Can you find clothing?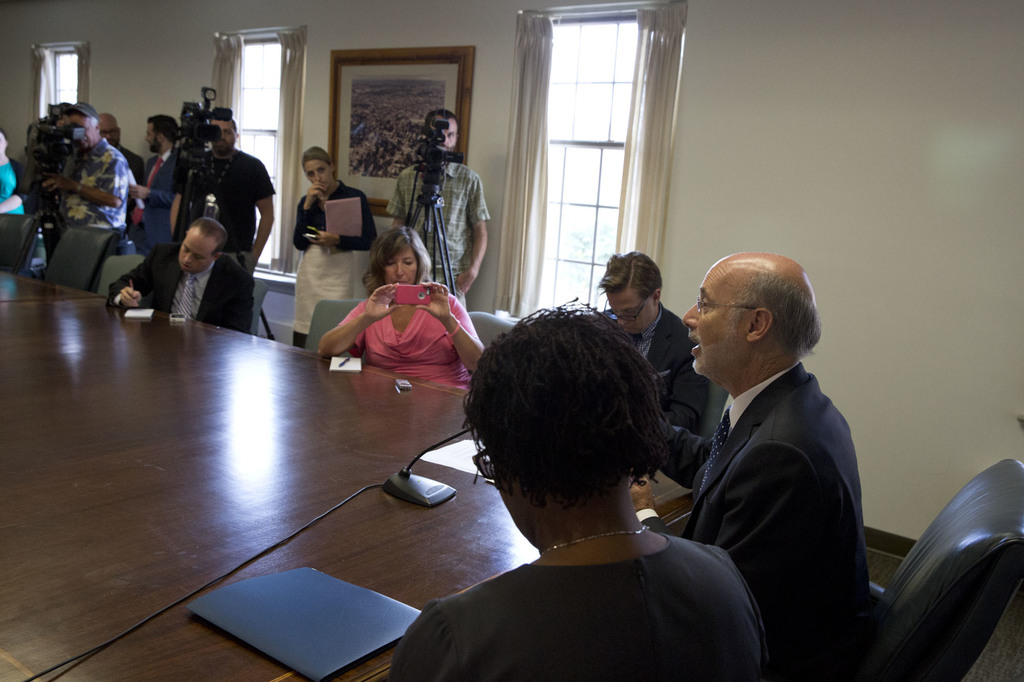
Yes, bounding box: {"left": 110, "top": 244, "right": 250, "bottom": 337}.
